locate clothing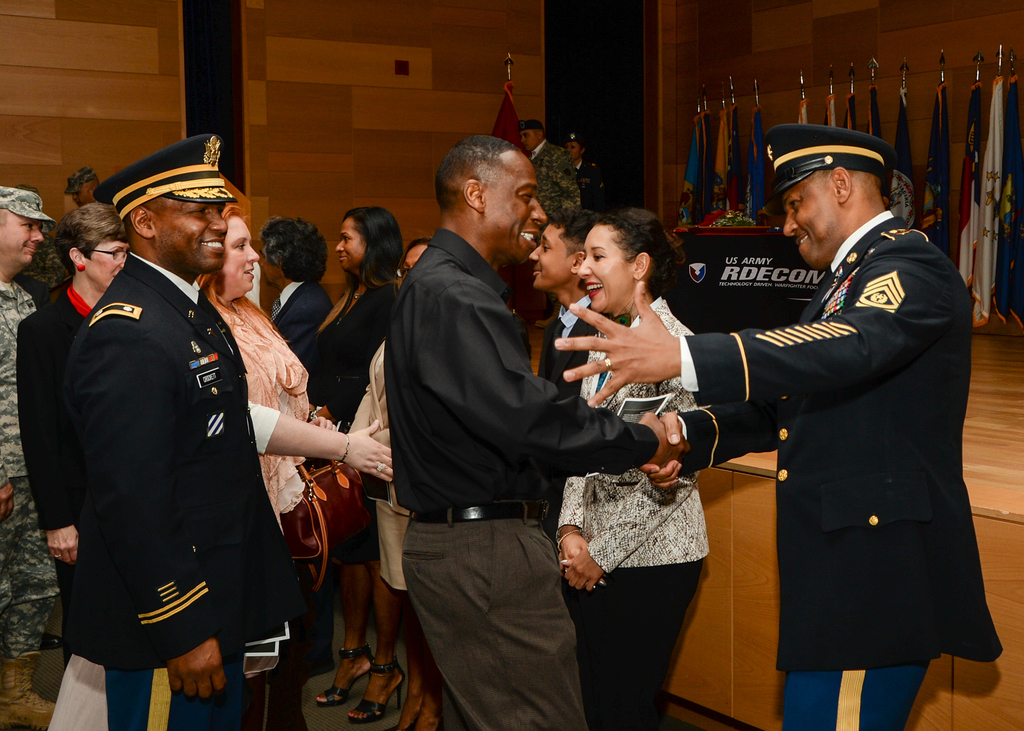
<bbox>293, 285, 406, 428</bbox>
